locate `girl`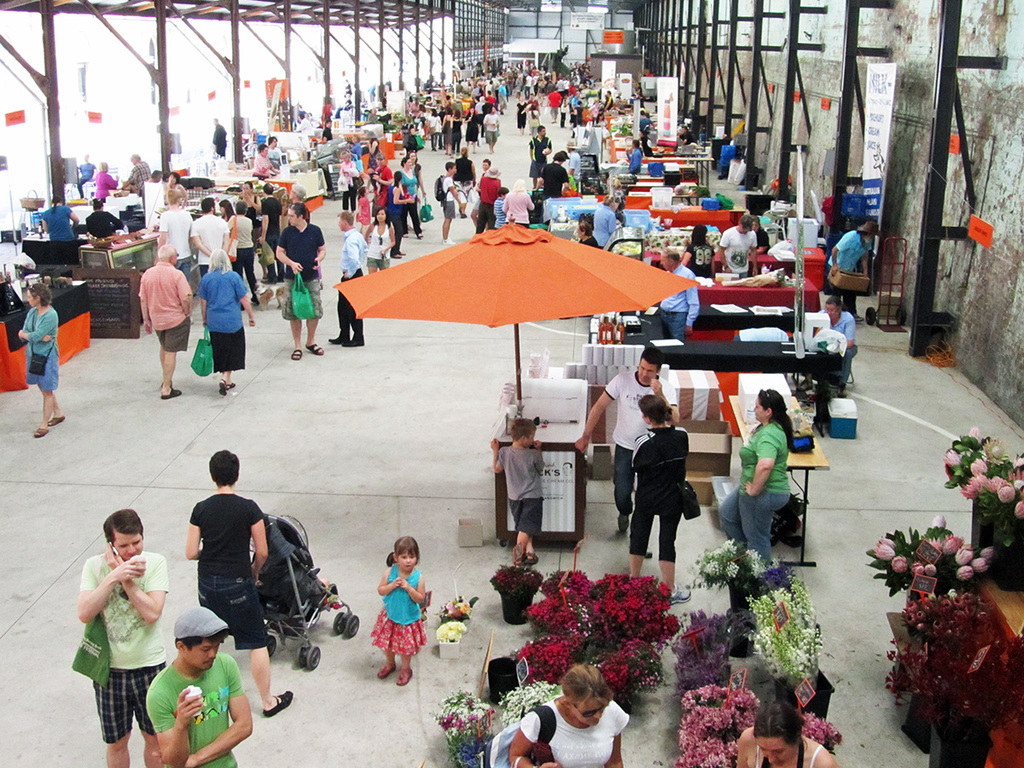
detection(740, 695, 835, 767)
